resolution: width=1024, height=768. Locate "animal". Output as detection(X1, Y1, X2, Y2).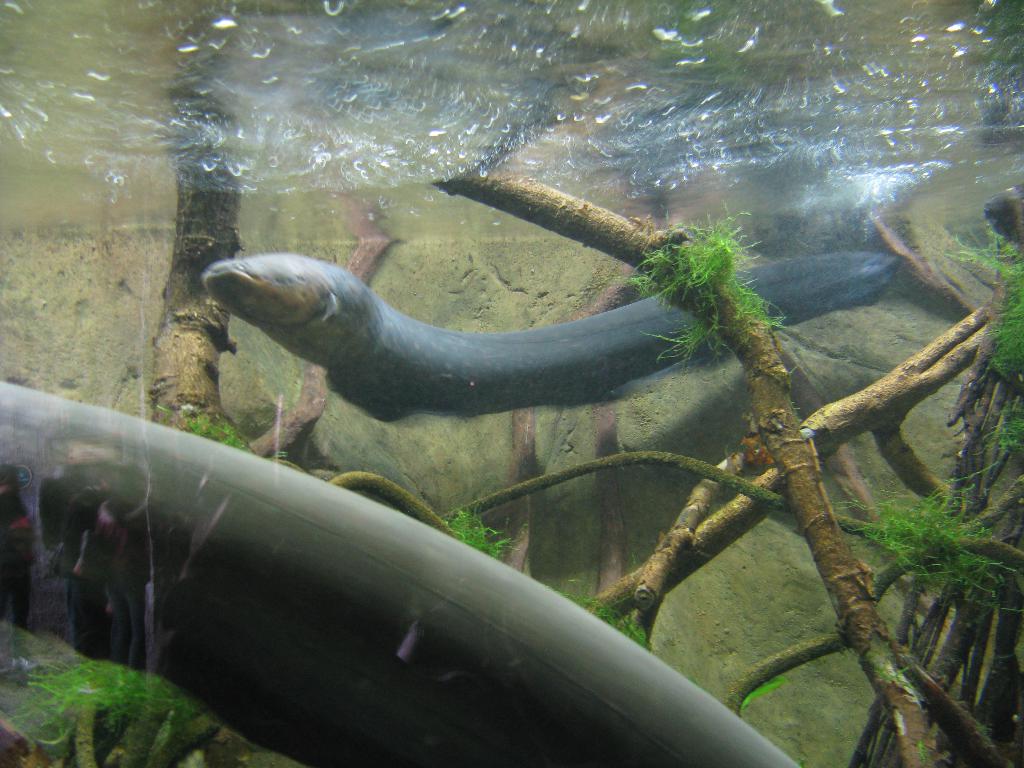
detection(196, 249, 903, 431).
